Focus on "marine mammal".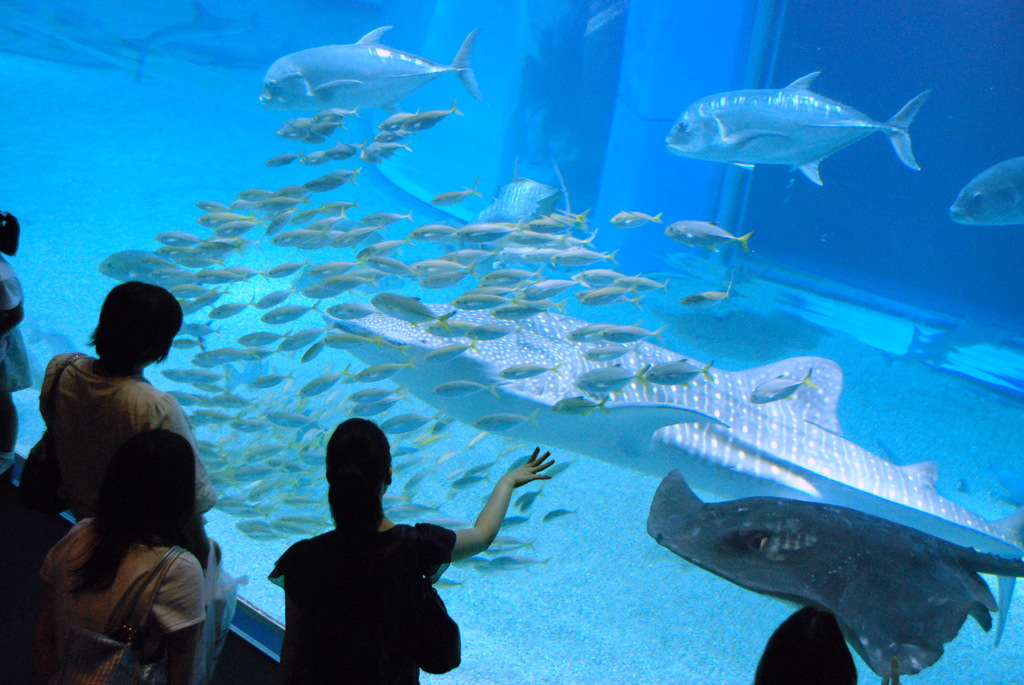
Focused at select_region(324, 294, 1023, 652).
